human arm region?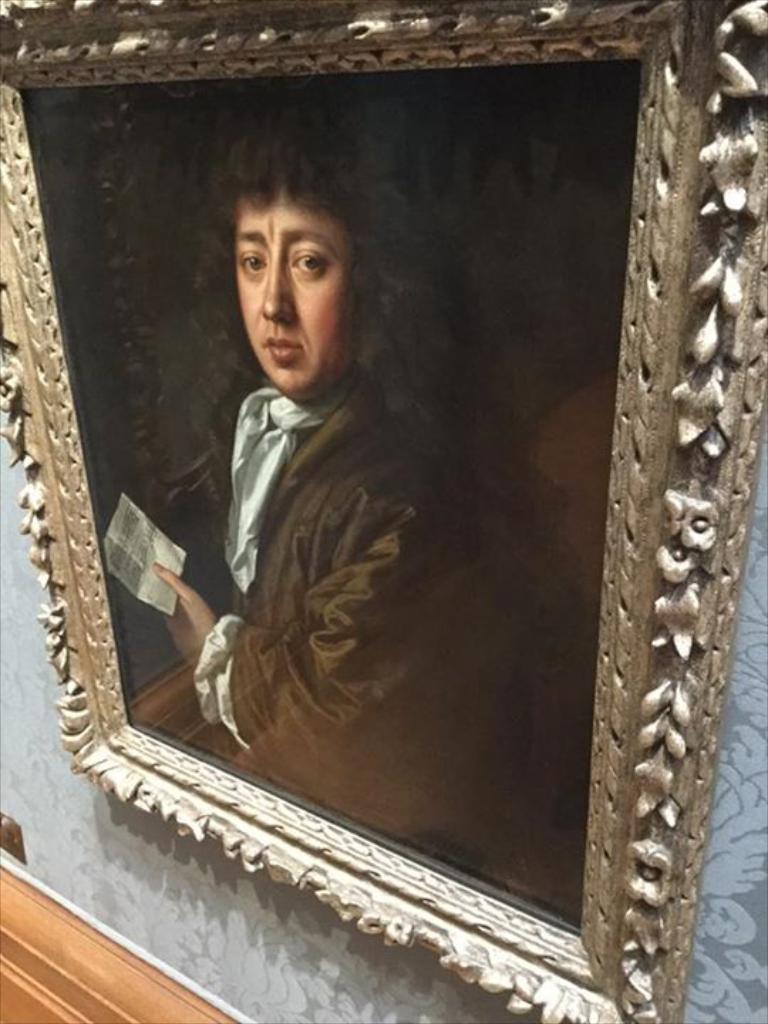
pyautogui.locateOnScreen(148, 468, 481, 812)
